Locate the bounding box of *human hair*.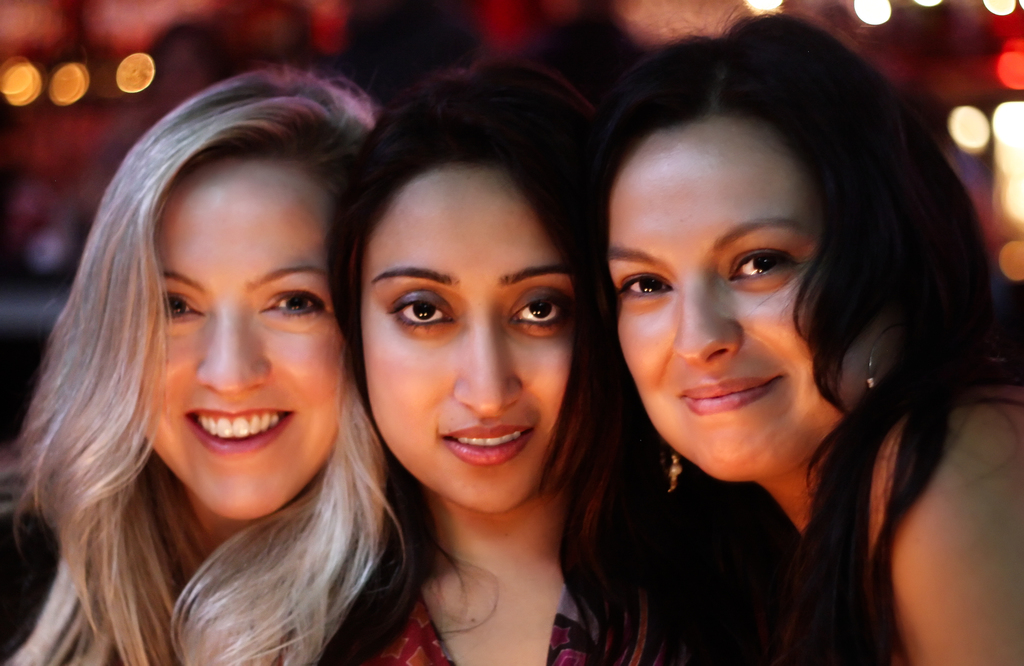
Bounding box: rect(585, 15, 996, 665).
